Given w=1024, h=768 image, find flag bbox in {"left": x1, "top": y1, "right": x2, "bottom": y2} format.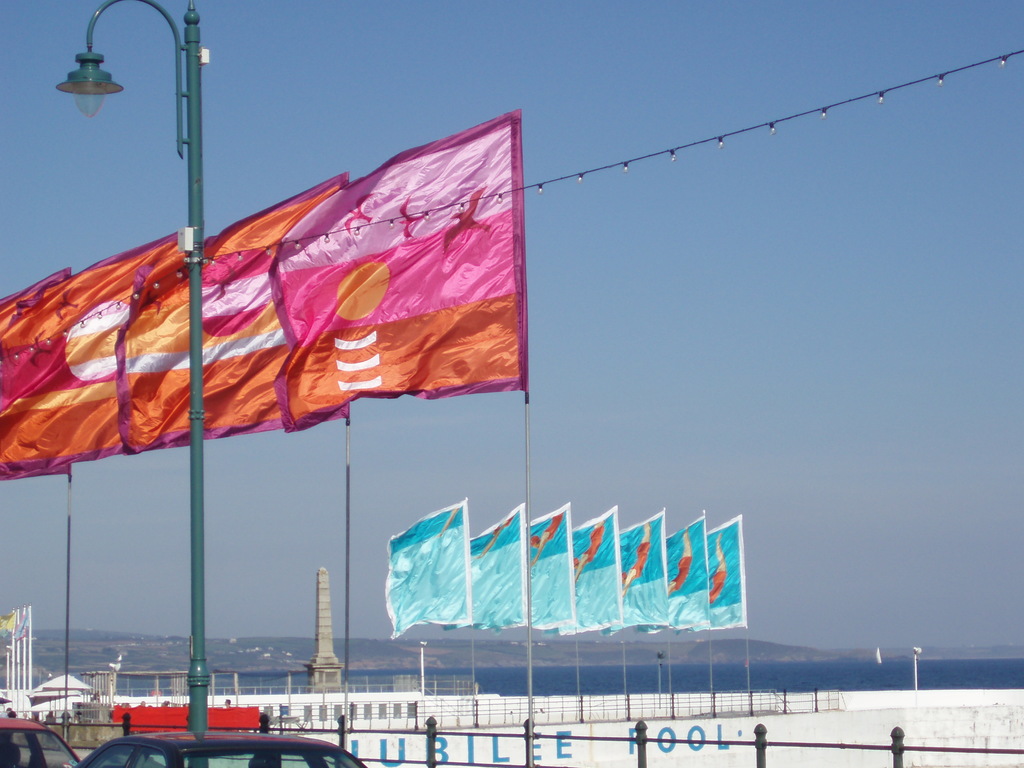
{"left": 0, "top": 605, "right": 24, "bottom": 644}.
